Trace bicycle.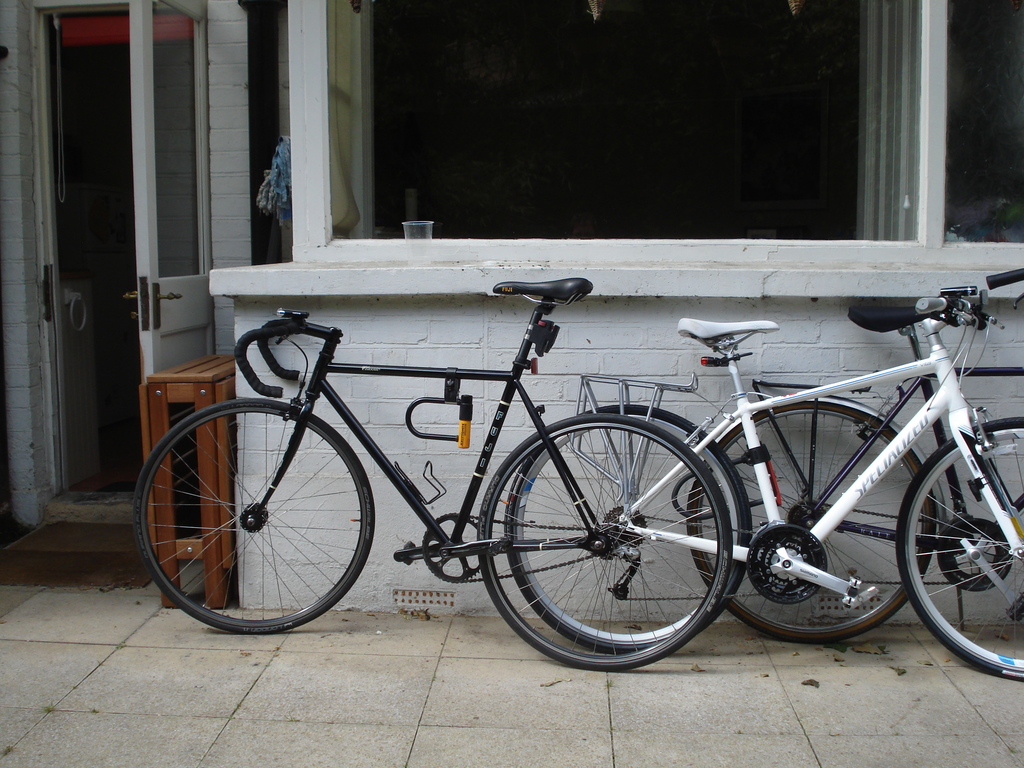
Traced to bbox(501, 285, 1023, 681).
